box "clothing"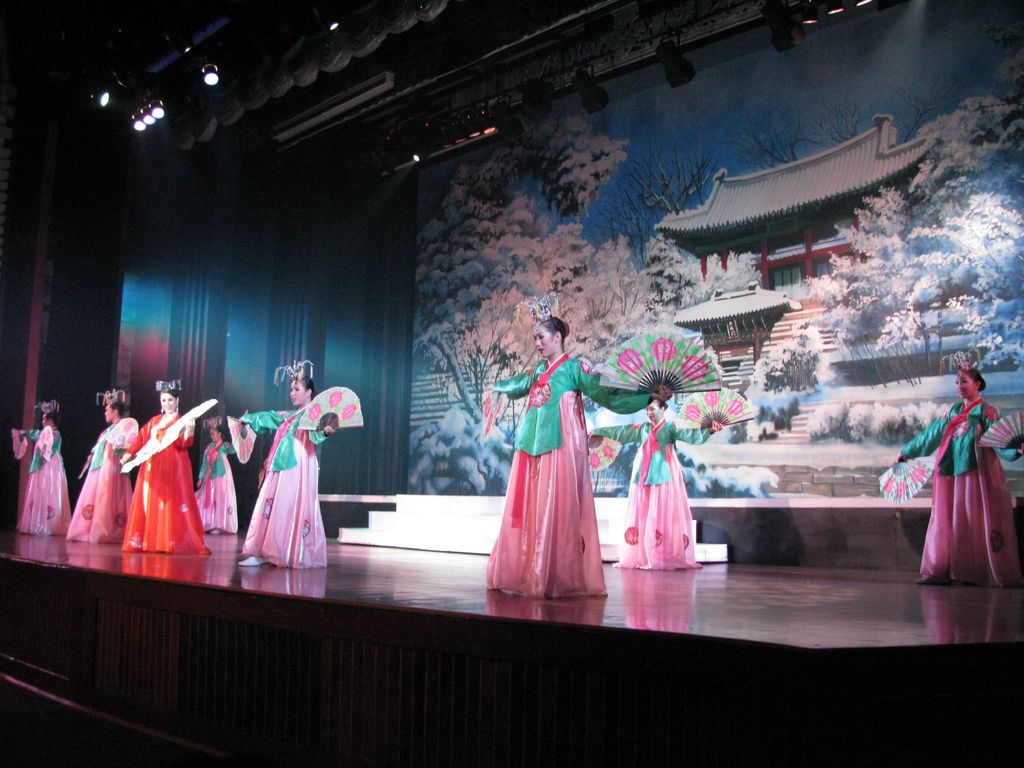
x1=72, y1=413, x2=126, y2=541
